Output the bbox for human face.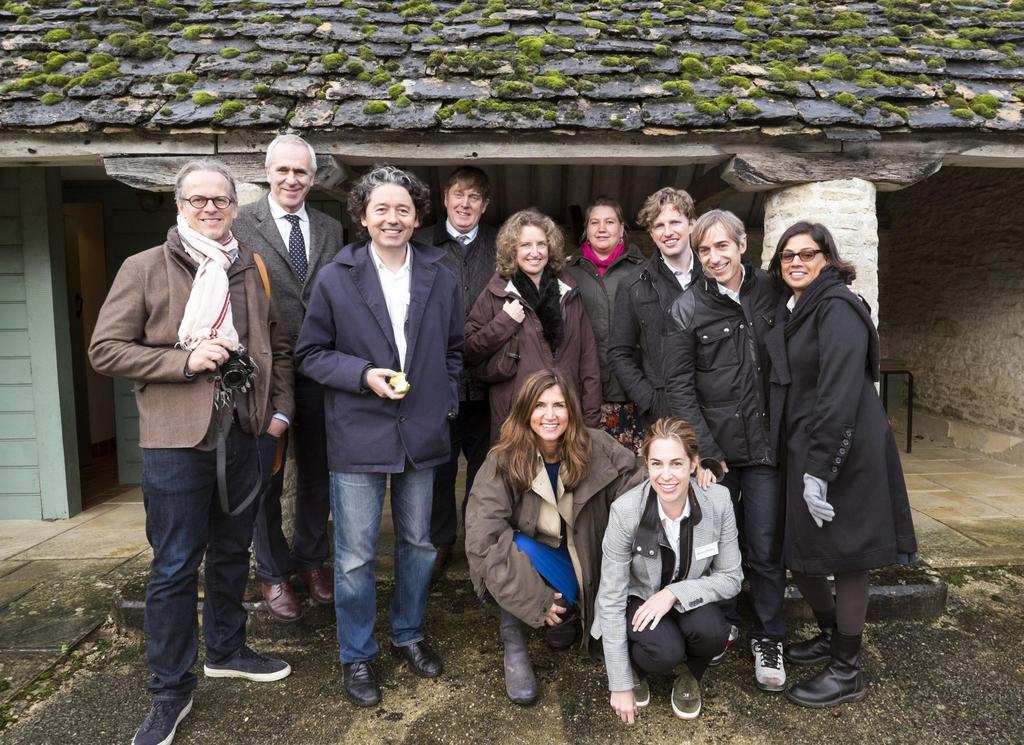
(left=269, top=144, right=312, bottom=206).
